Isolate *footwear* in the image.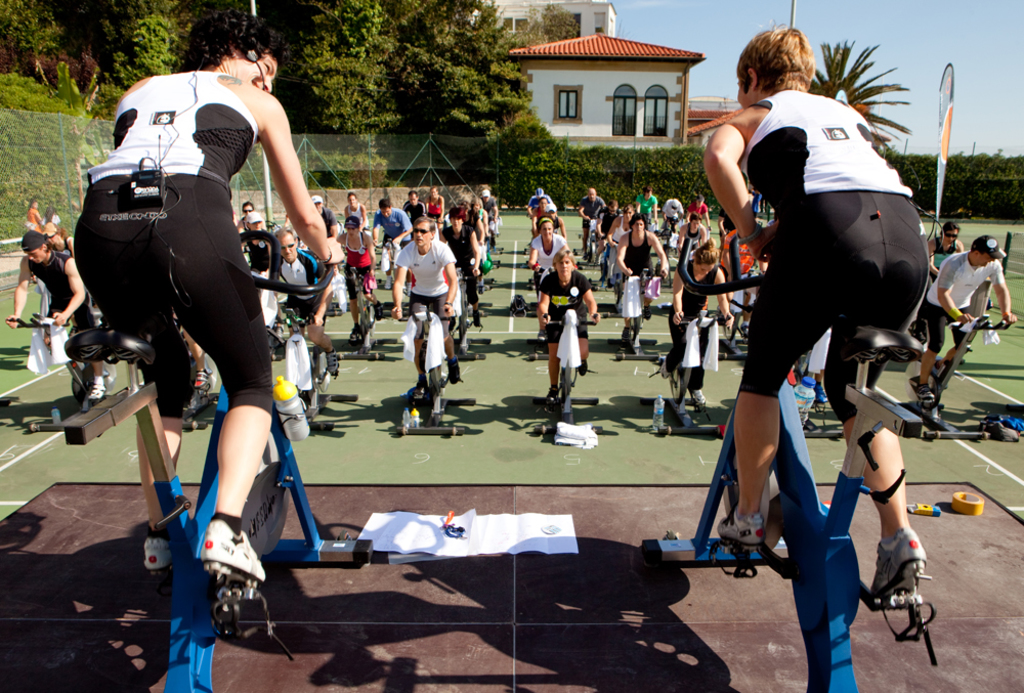
Isolated region: 690, 387, 709, 409.
